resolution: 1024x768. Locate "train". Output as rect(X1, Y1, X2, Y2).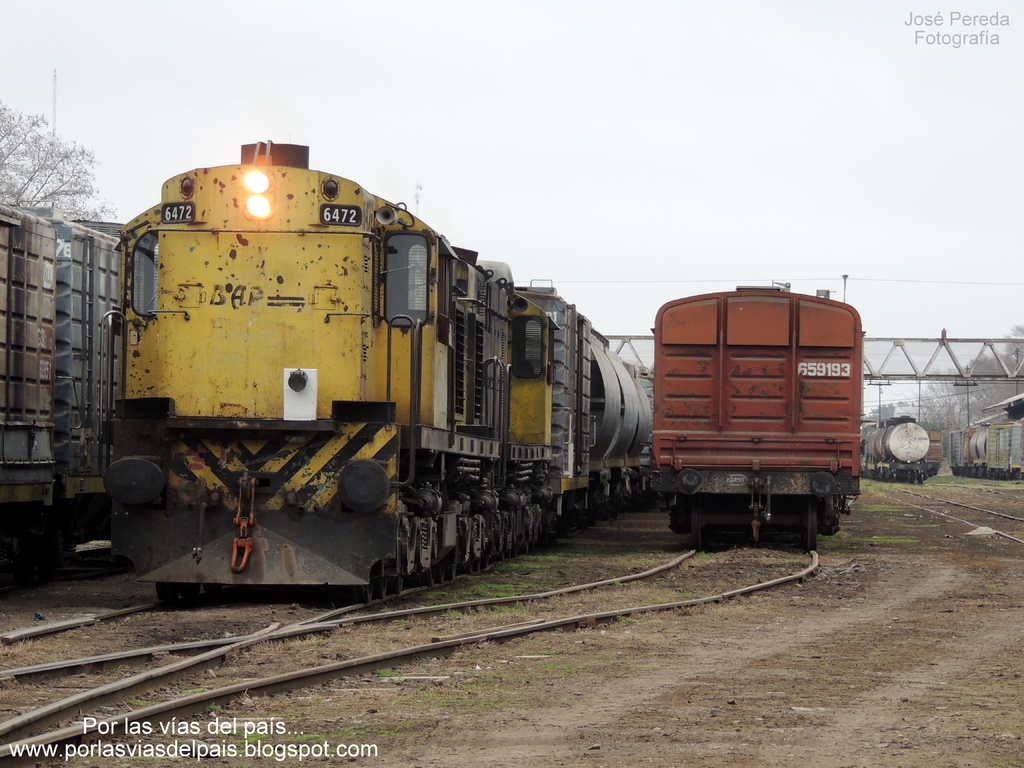
rect(943, 392, 1023, 479).
